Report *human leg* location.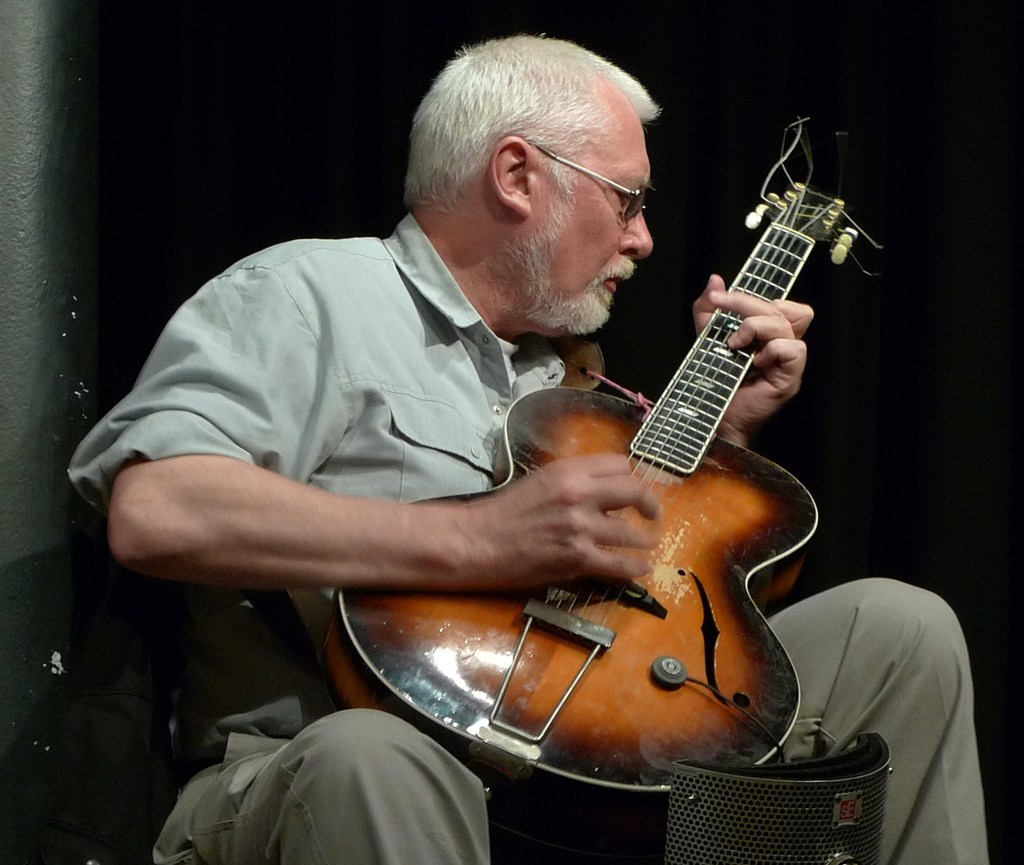
Report: [761,572,988,864].
